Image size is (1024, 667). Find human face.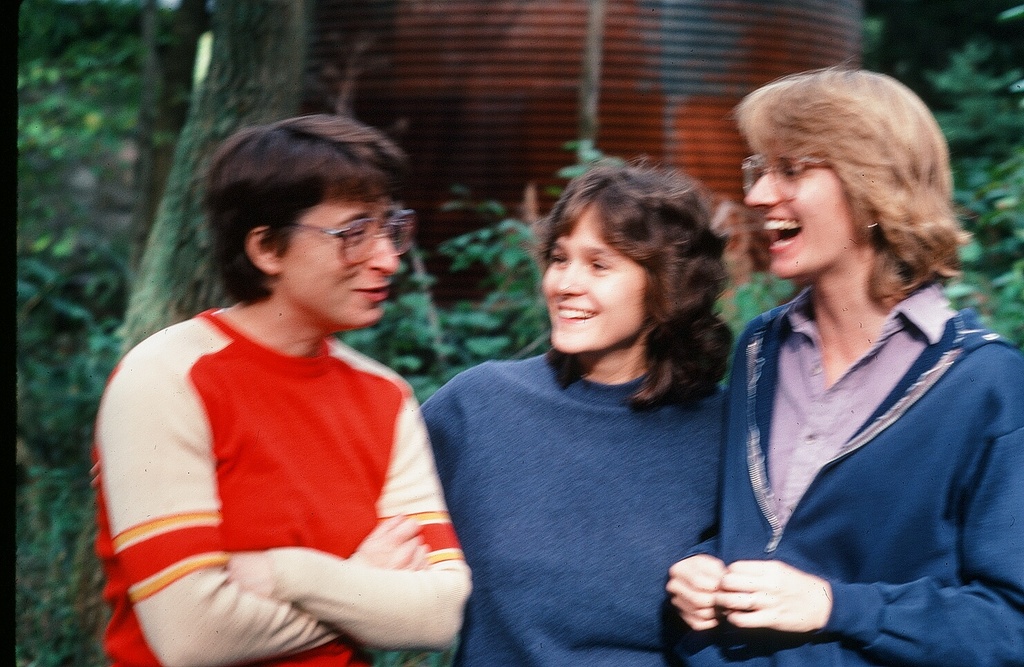
rect(542, 202, 649, 354).
